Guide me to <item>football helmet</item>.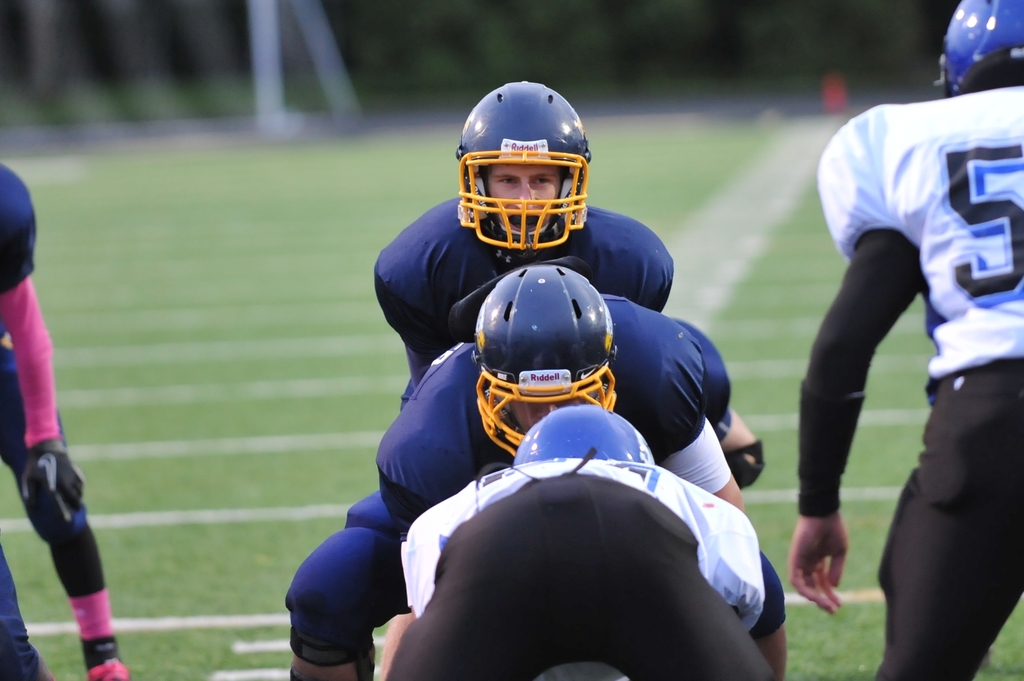
Guidance: region(942, 0, 1022, 98).
